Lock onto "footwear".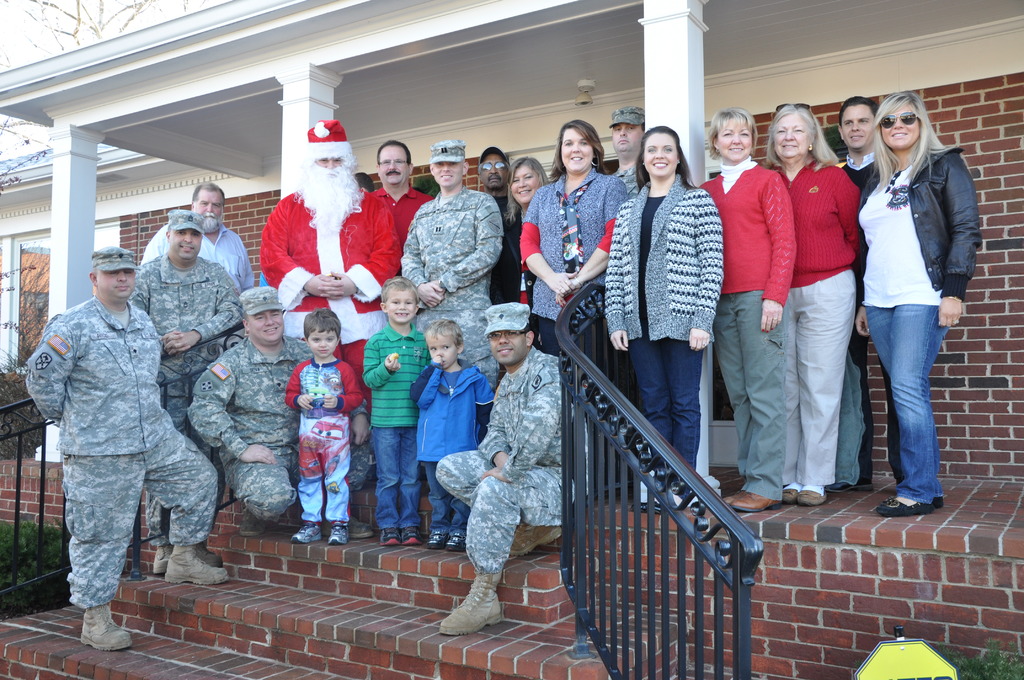
Locked: 511/518/563/556.
